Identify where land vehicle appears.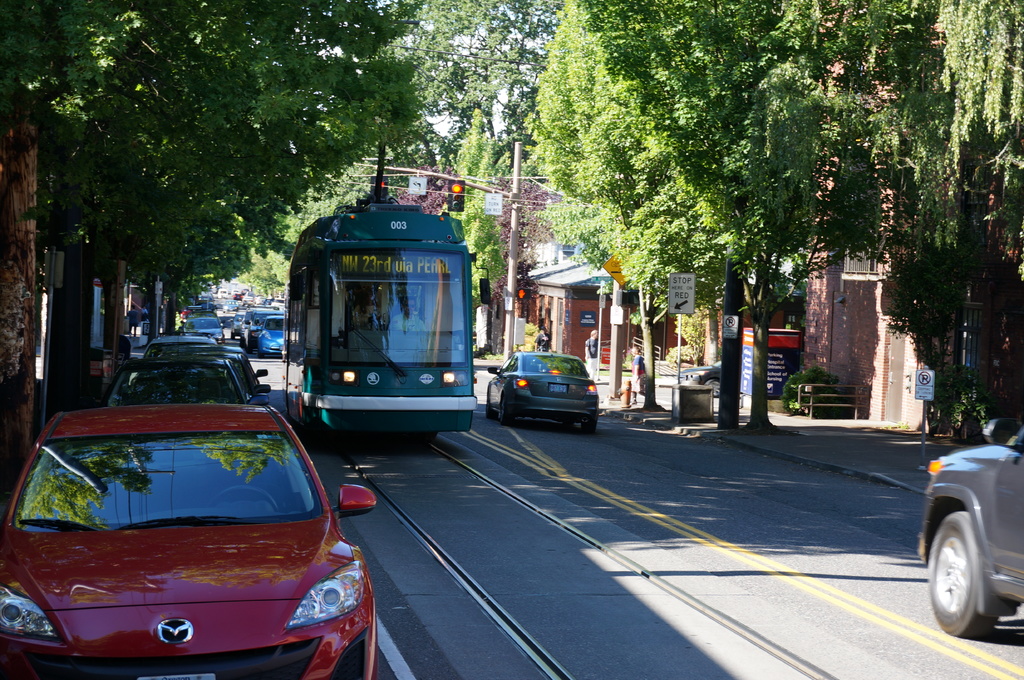
Appears at select_region(689, 359, 721, 399).
